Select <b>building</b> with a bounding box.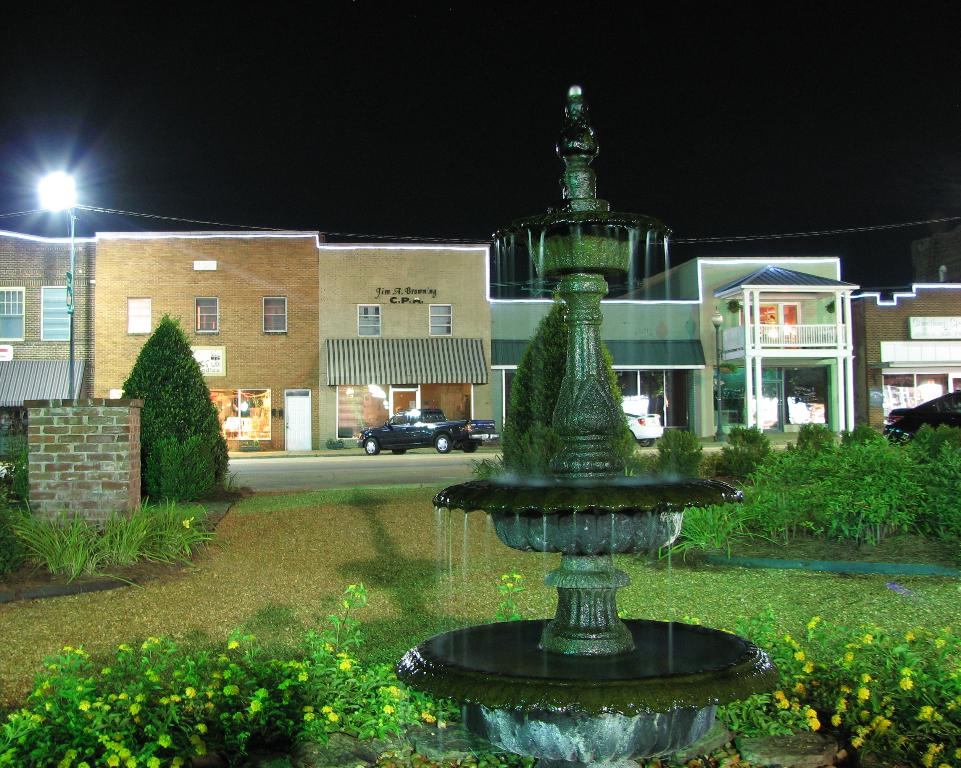
box=[847, 252, 960, 480].
